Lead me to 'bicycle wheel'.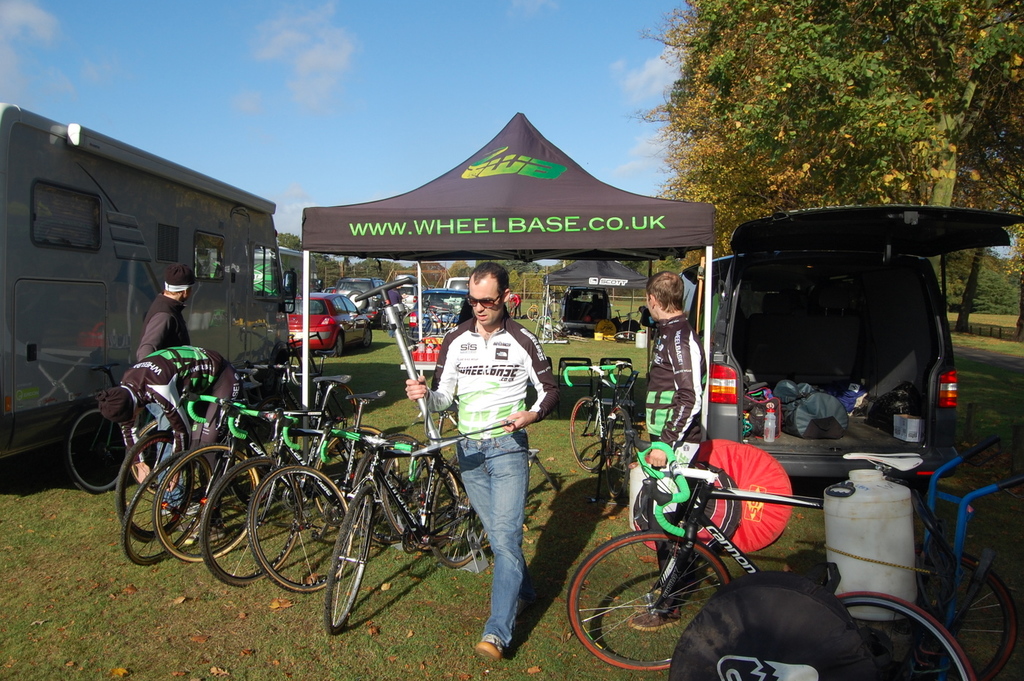
Lead to [x1=129, y1=418, x2=159, y2=497].
